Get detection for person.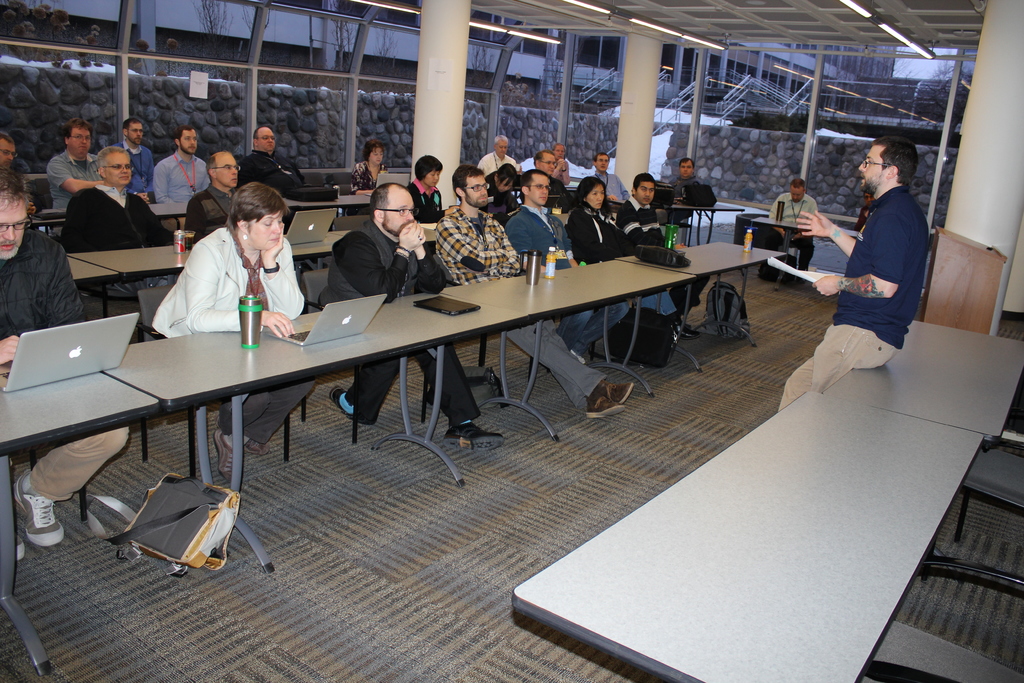
Detection: l=564, t=174, r=696, b=340.
